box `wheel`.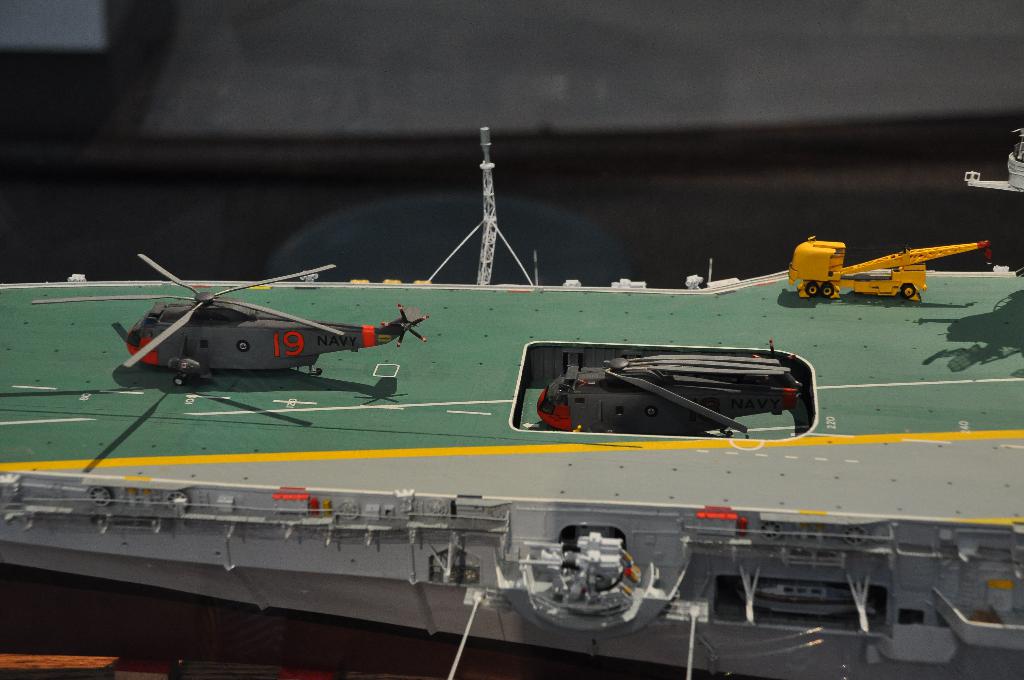
<bbox>175, 376, 186, 388</bbox>.
